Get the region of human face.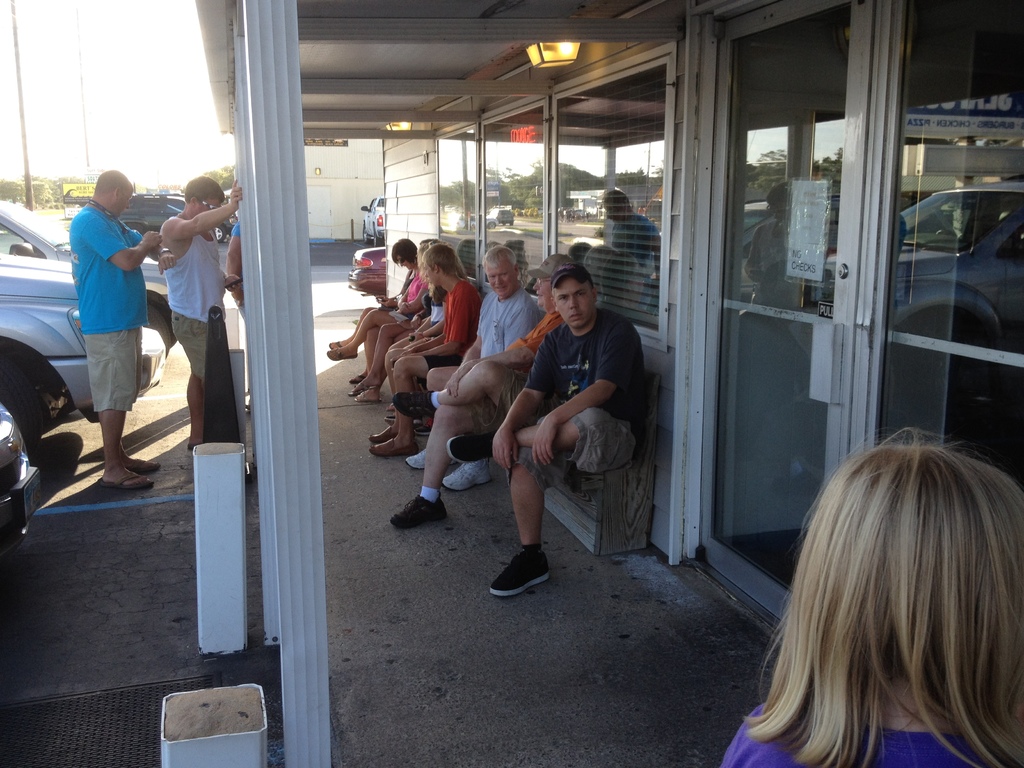
BBox(200, 196, 225, 209).
